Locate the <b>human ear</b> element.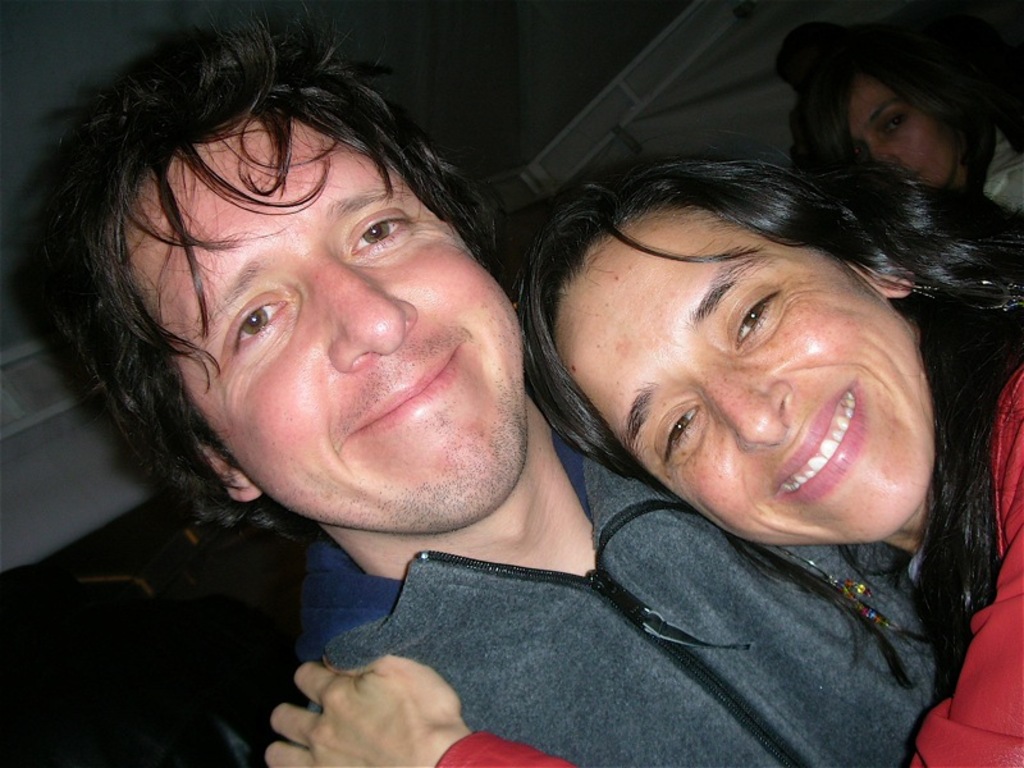
Element bbox: <bbox>844, 251, 916, 300</bbox>.
